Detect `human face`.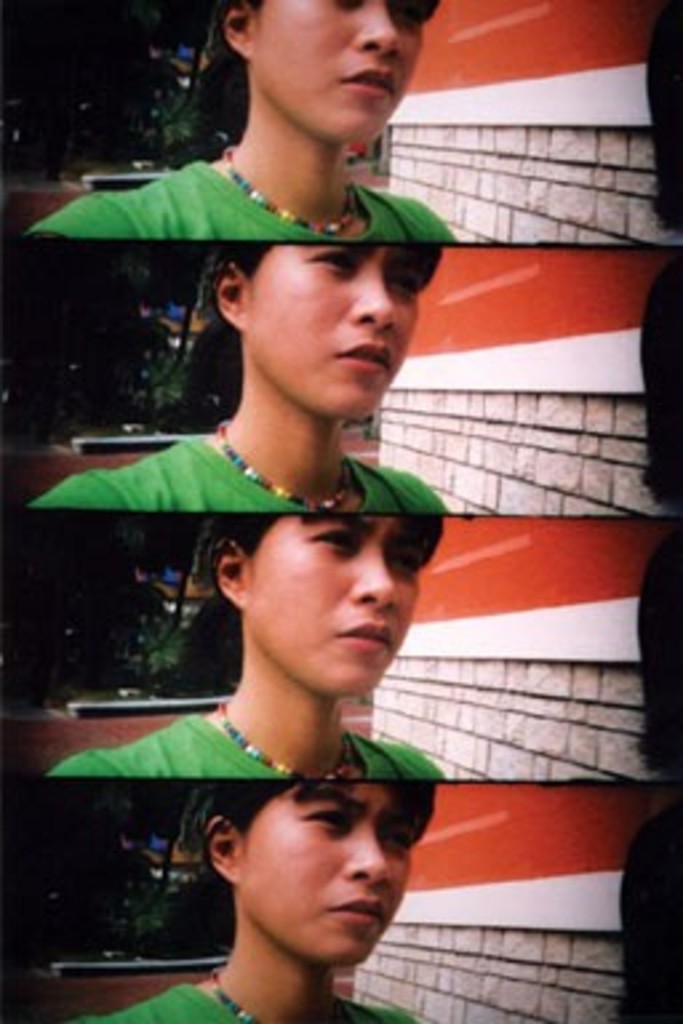
Detected at 229 779 432 965.
